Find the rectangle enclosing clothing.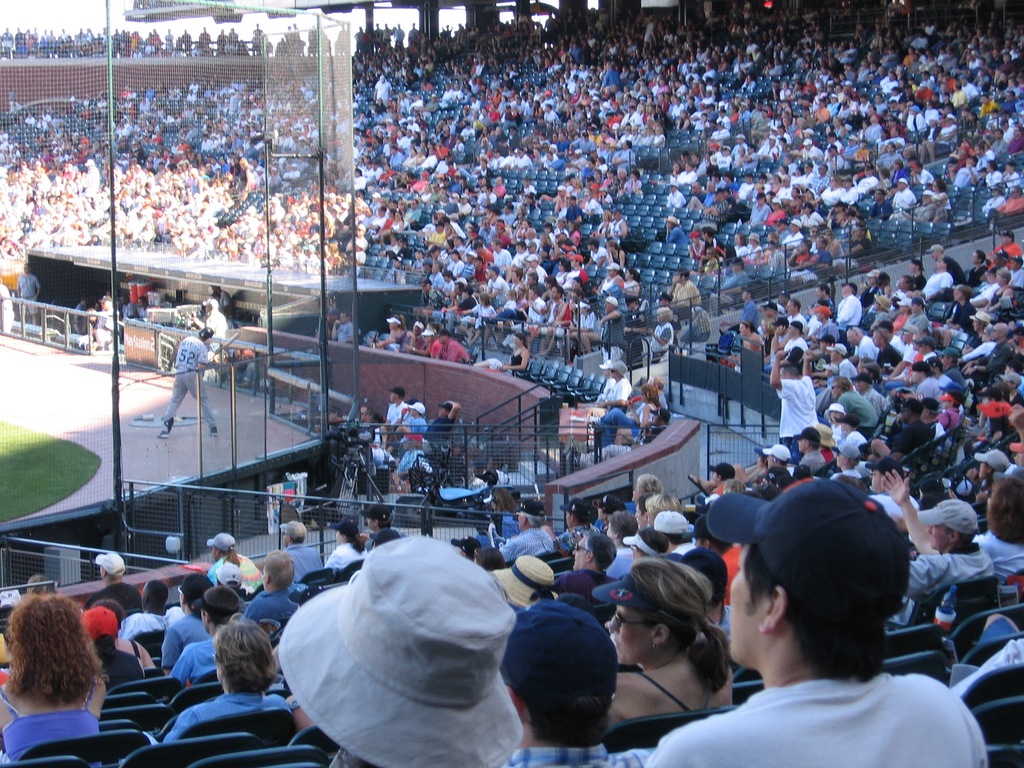
detection(161, 368, 218, 428).
